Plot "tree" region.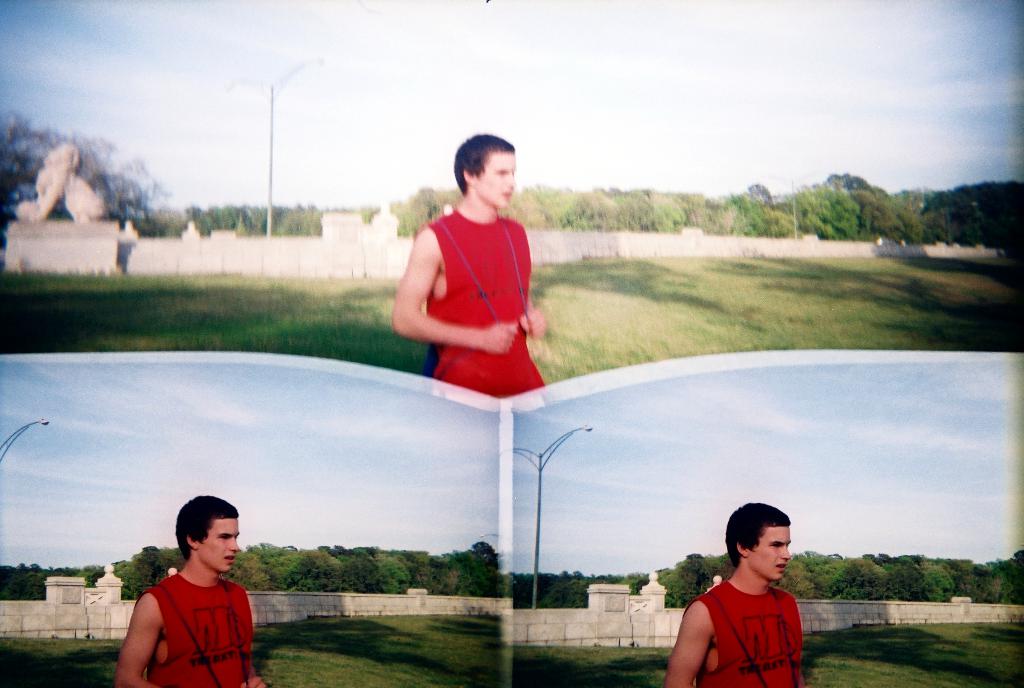
Plotted at bbox=[918, 170, 1023, 256].
